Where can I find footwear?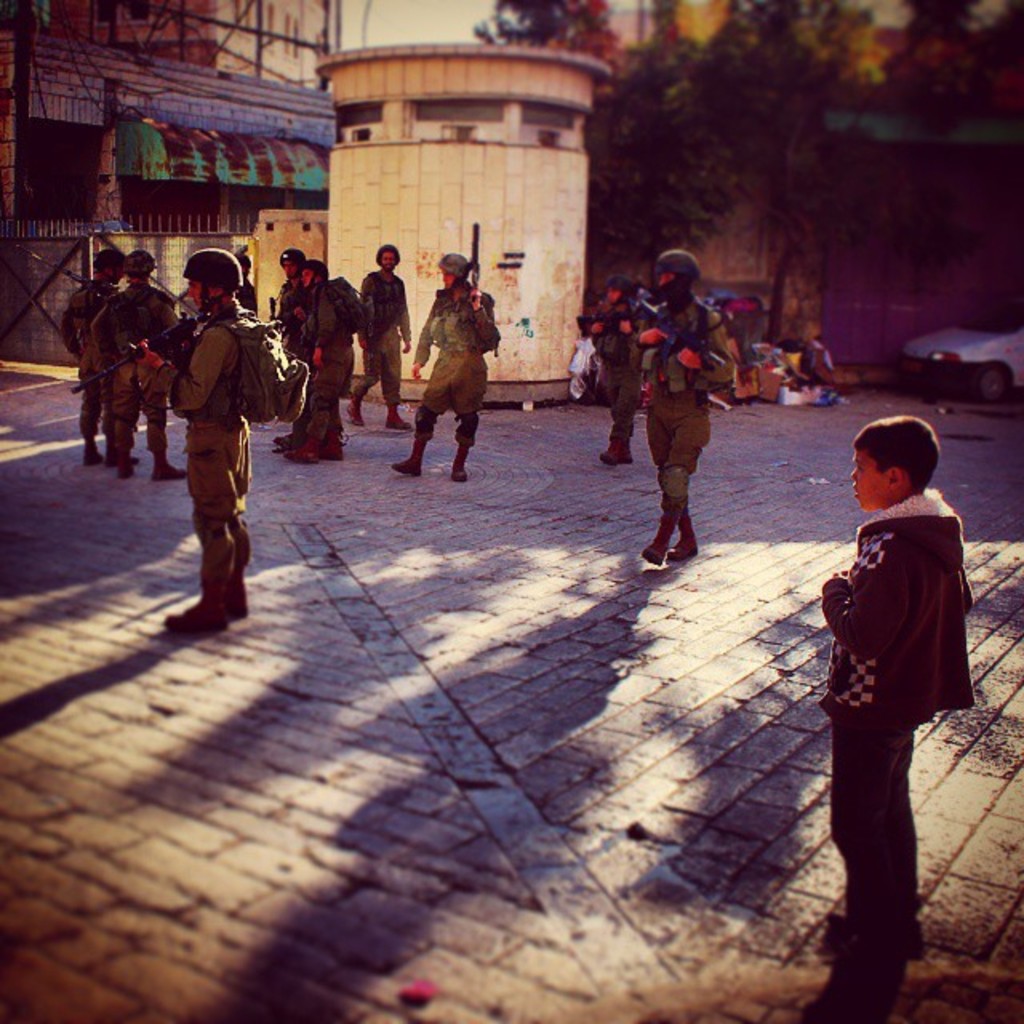
You can find it at {"x1": 323, "y1": 421, "x2": 341, "y2": 454}.
